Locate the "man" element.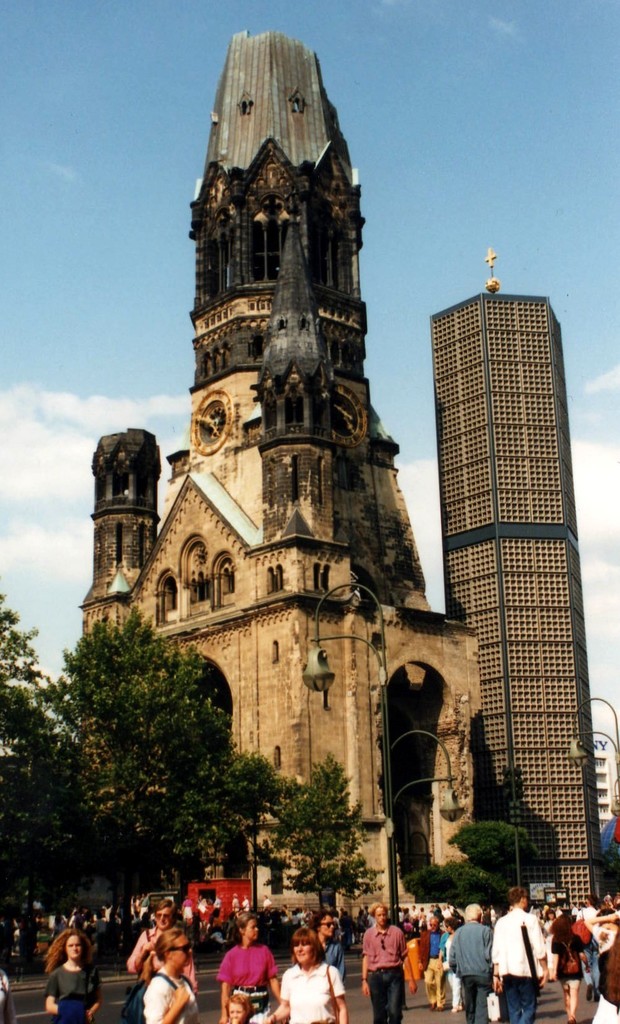
Element bbox: detection(362, 898, 411, 1023).
